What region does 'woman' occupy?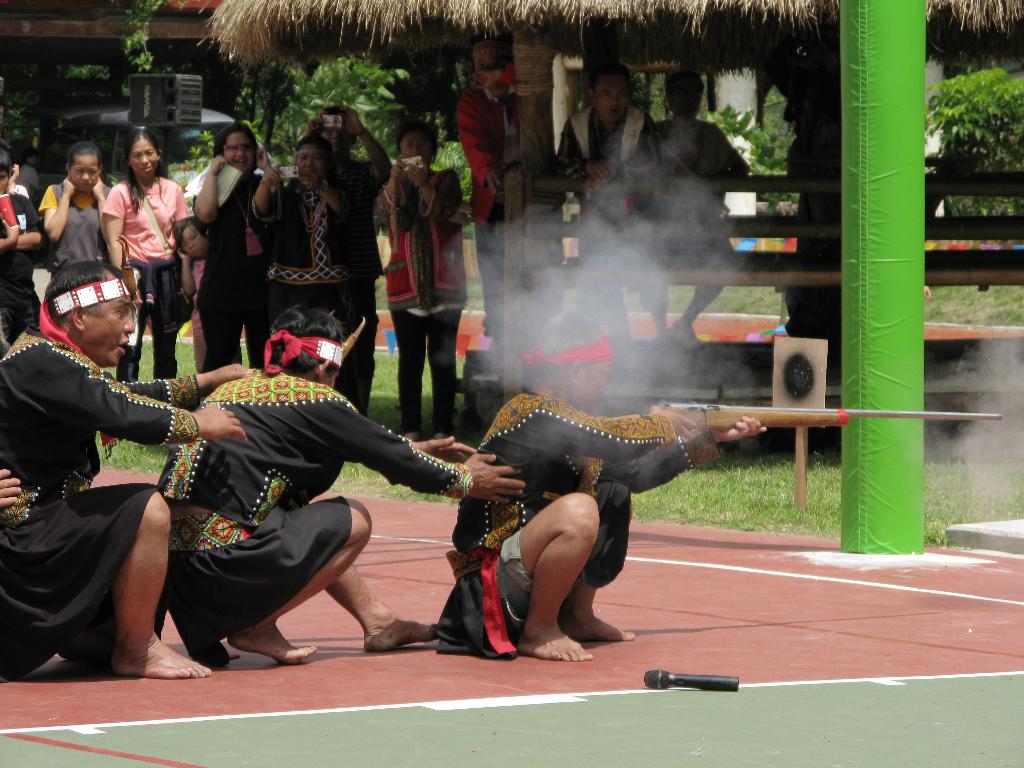
[x1=34, y1=140, x2=117, y2=287].
